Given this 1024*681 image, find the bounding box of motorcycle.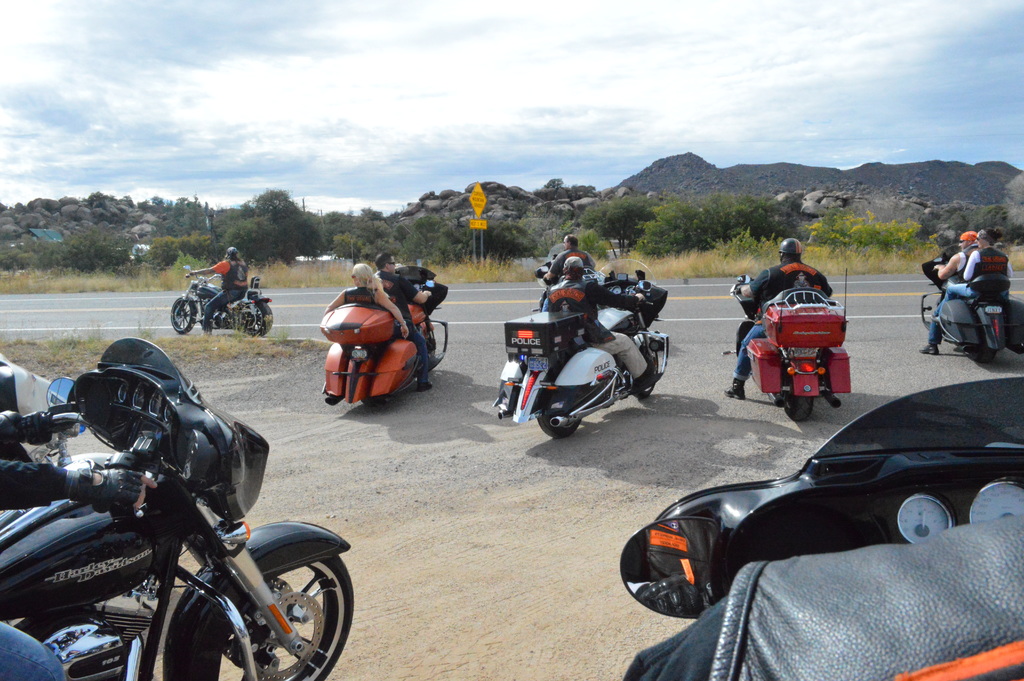
[left=500, top=262, right=669, bottom=434].
